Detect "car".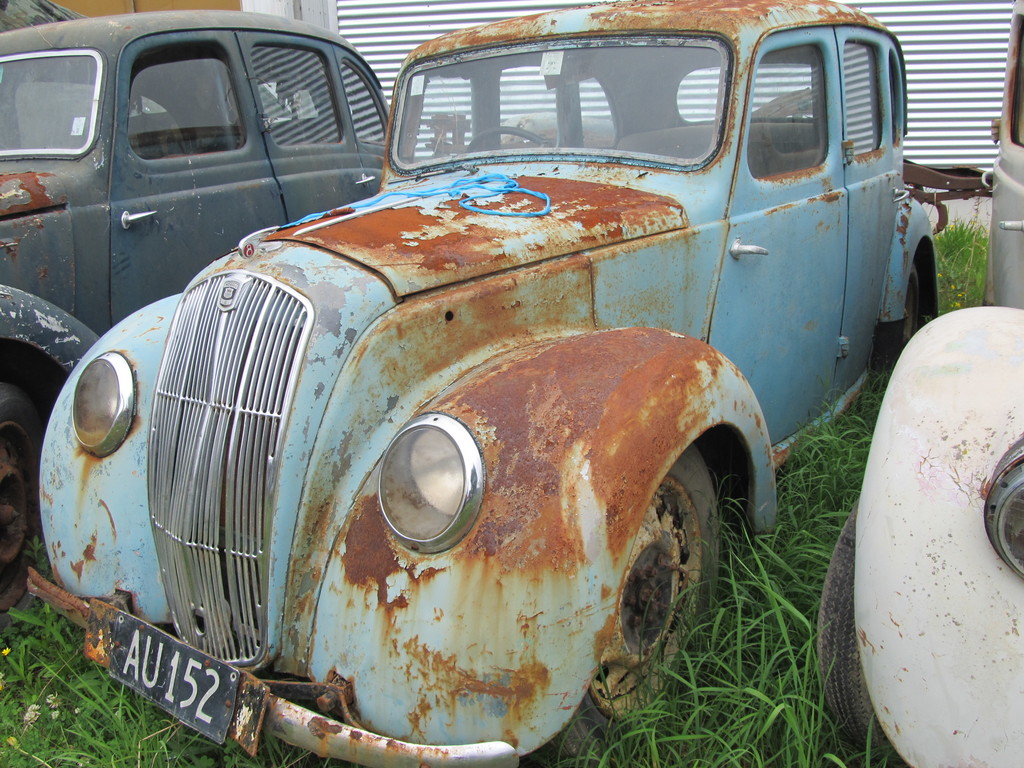
Detected at box(0, 1, 399, 599).
